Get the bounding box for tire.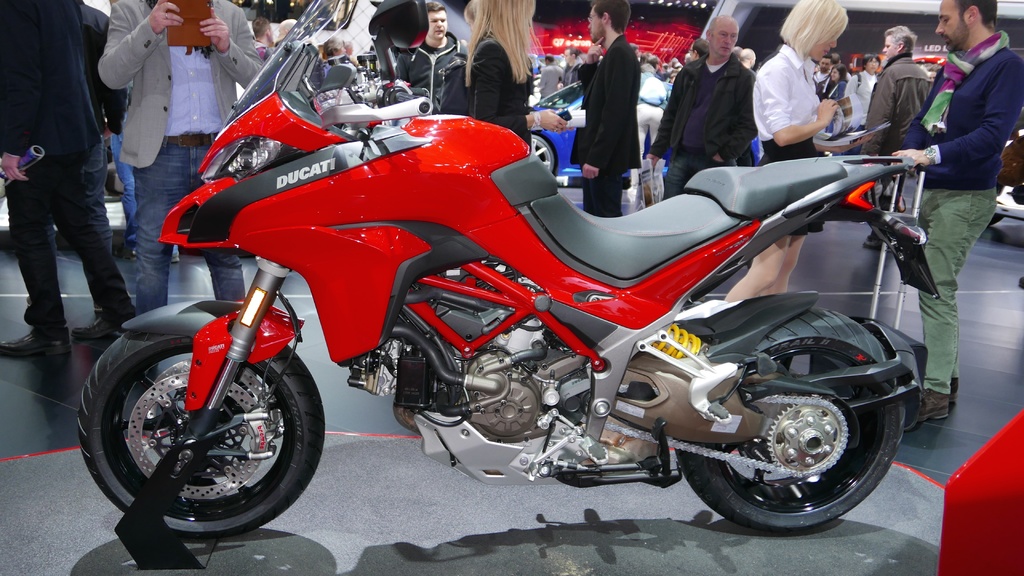
{"left": 93, "top": 298, "right": 308, "bottom": 541}.
